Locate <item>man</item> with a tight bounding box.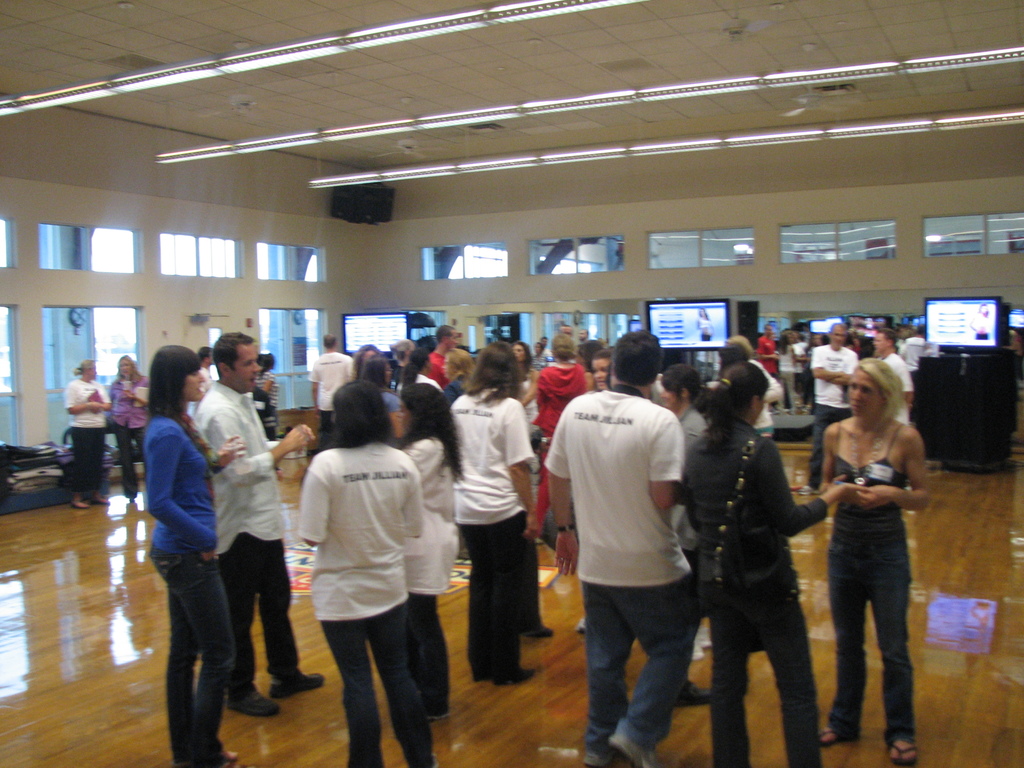
crop(182, 328, 330, 719).
